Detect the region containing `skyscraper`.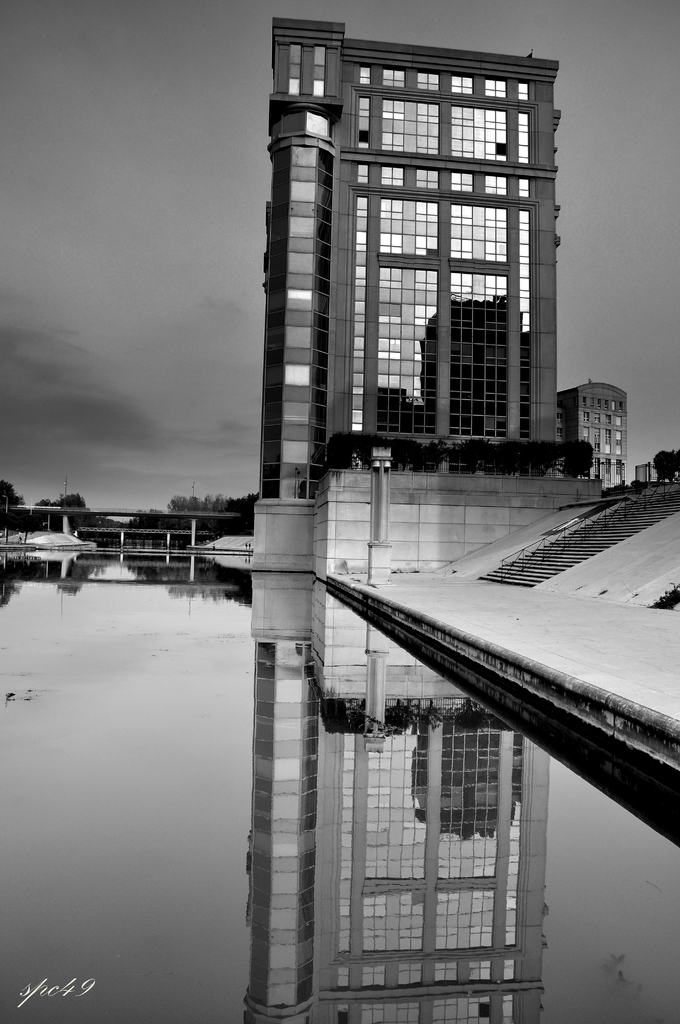
locate(189, 11, 567, 581).
